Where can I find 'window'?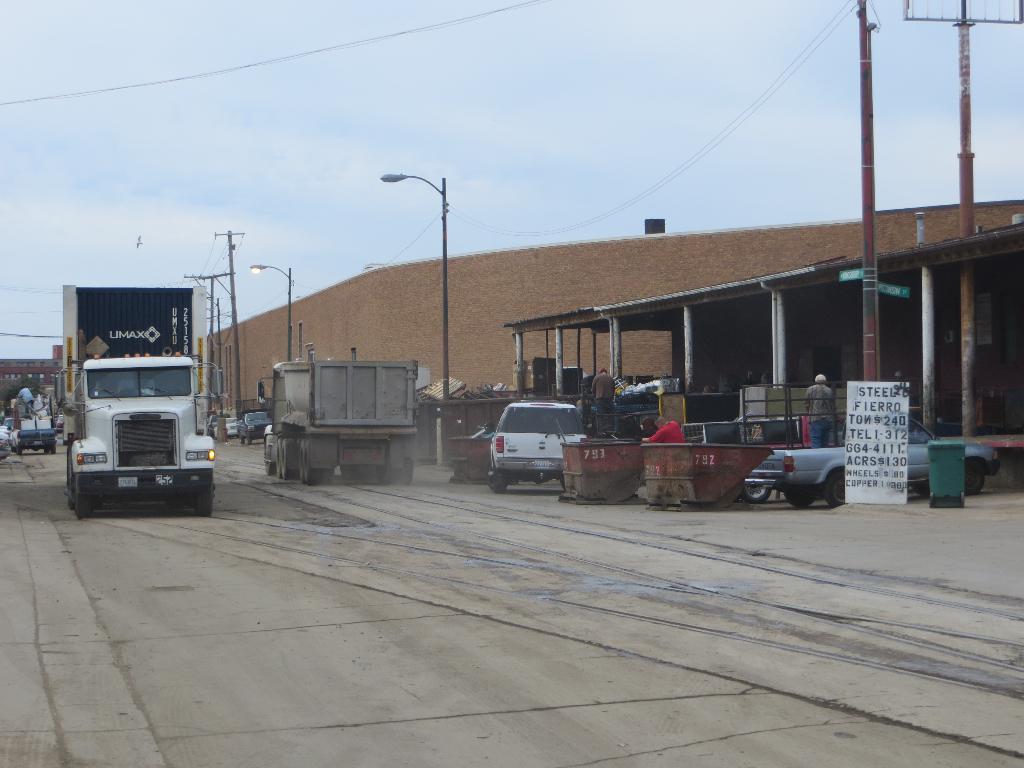
You can find it at x1=86 y1=364 x2=195 y2=401.
